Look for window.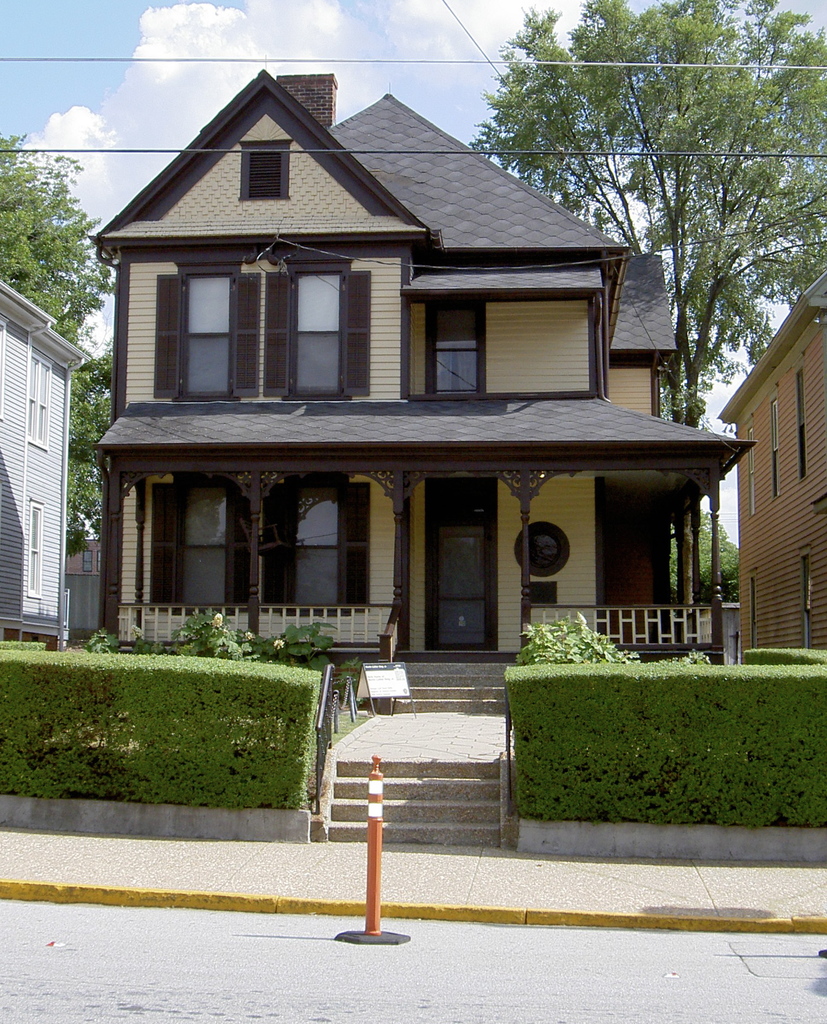
Found: box=[283, 266, 347, 401].
